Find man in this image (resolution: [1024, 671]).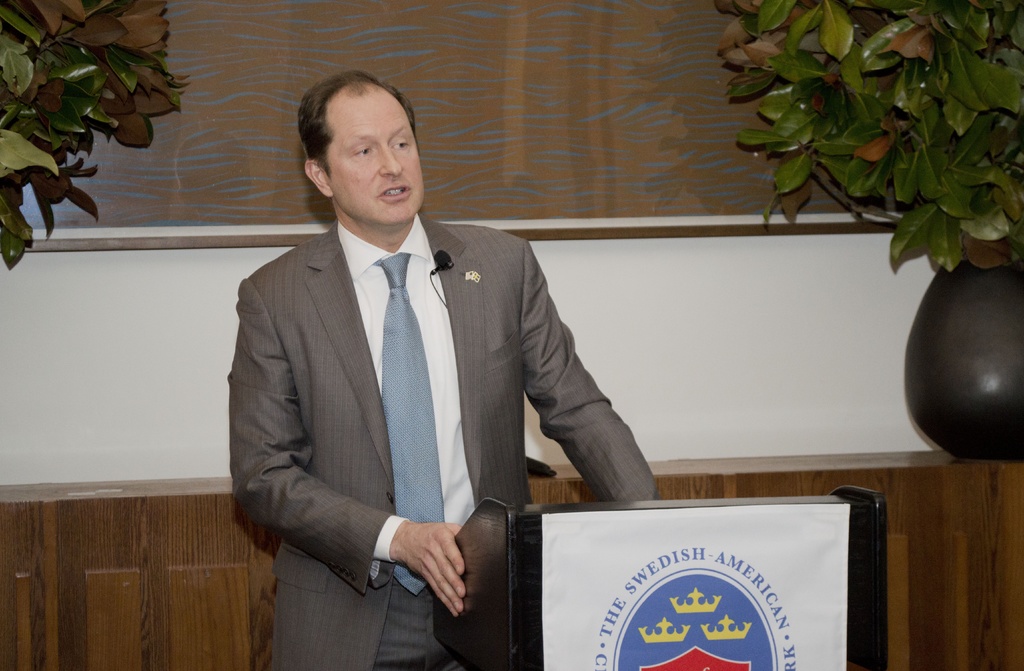
<region>223, 61, 653, 663</region>.
